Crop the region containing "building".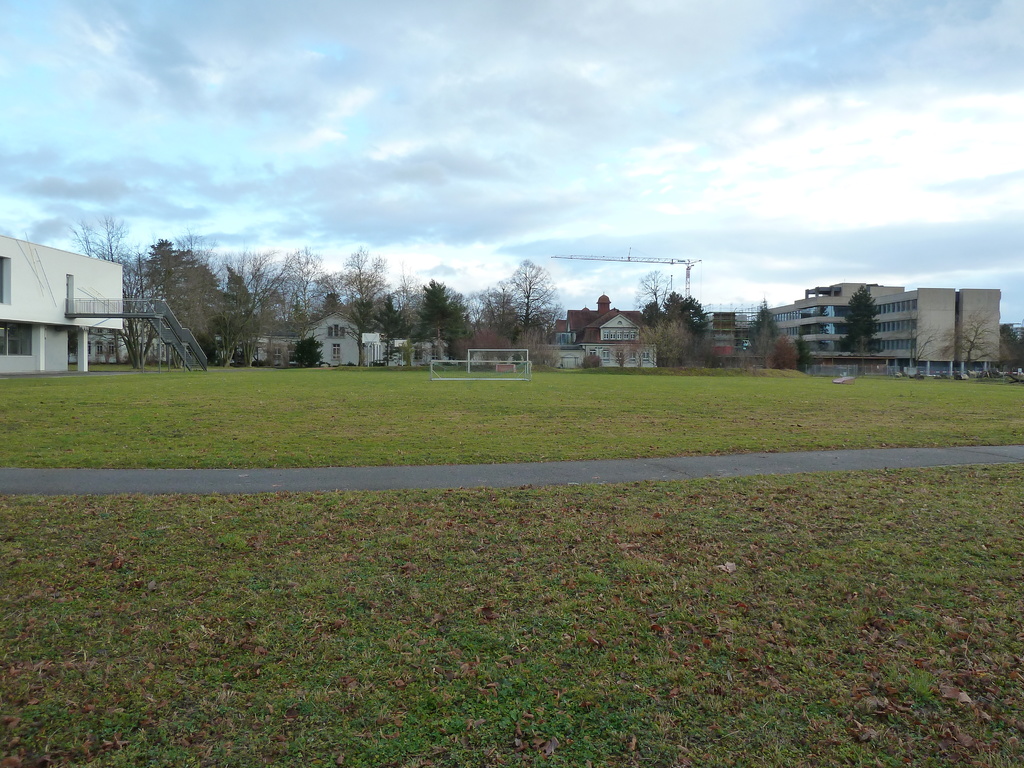
Crop region: bbox=(771, 282, 1002, 378).
